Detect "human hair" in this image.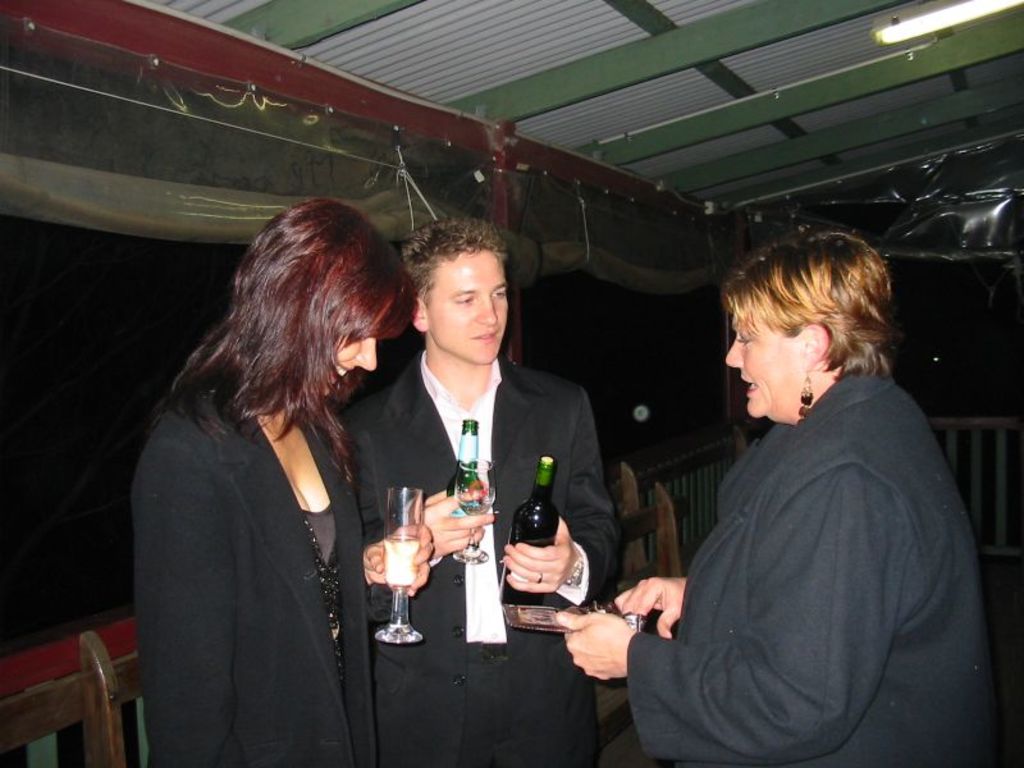
Detection: <bbox>182, 196, 396, 494</bbox>.
